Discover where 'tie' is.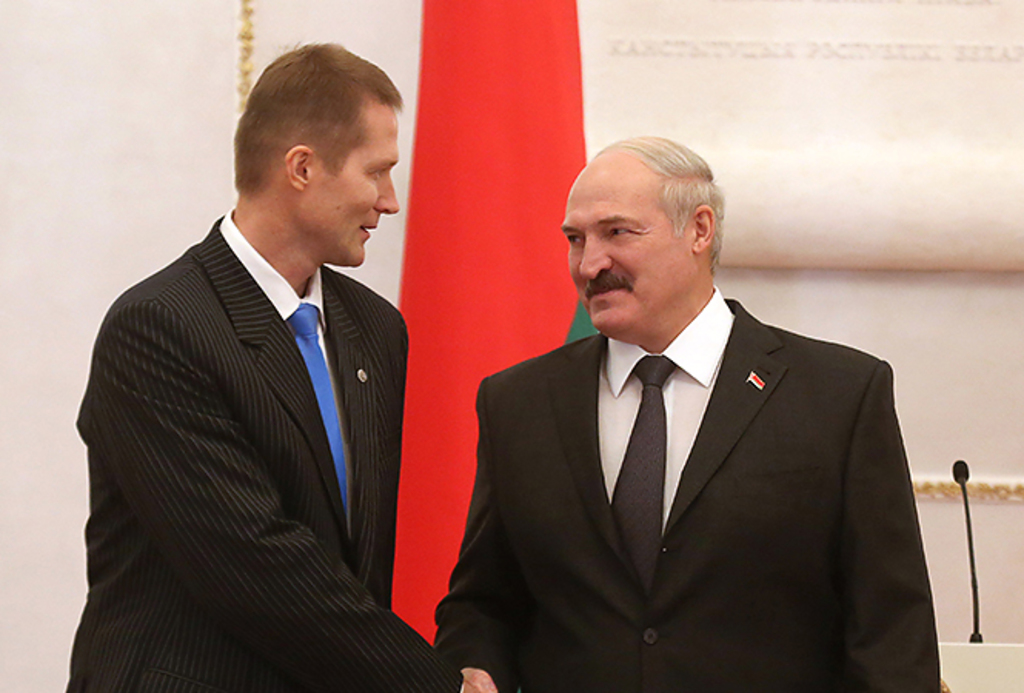
Discovered at locate(608, 357, 685, 590).
